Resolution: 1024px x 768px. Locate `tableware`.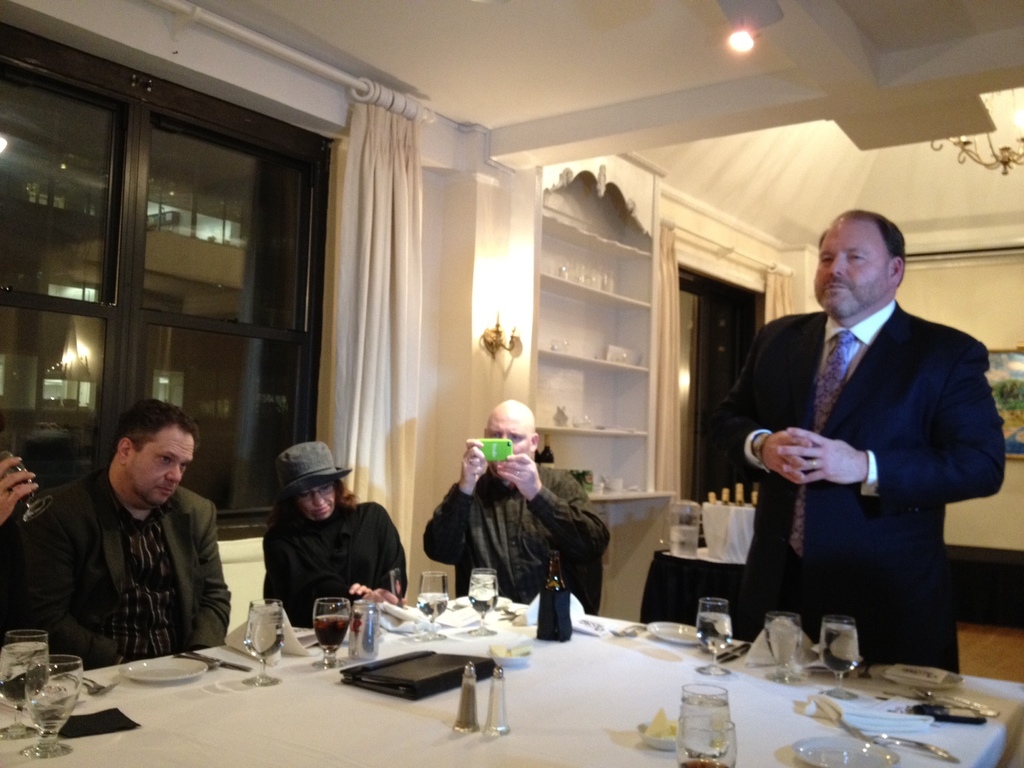
<box>883,665,966,691</box>.
